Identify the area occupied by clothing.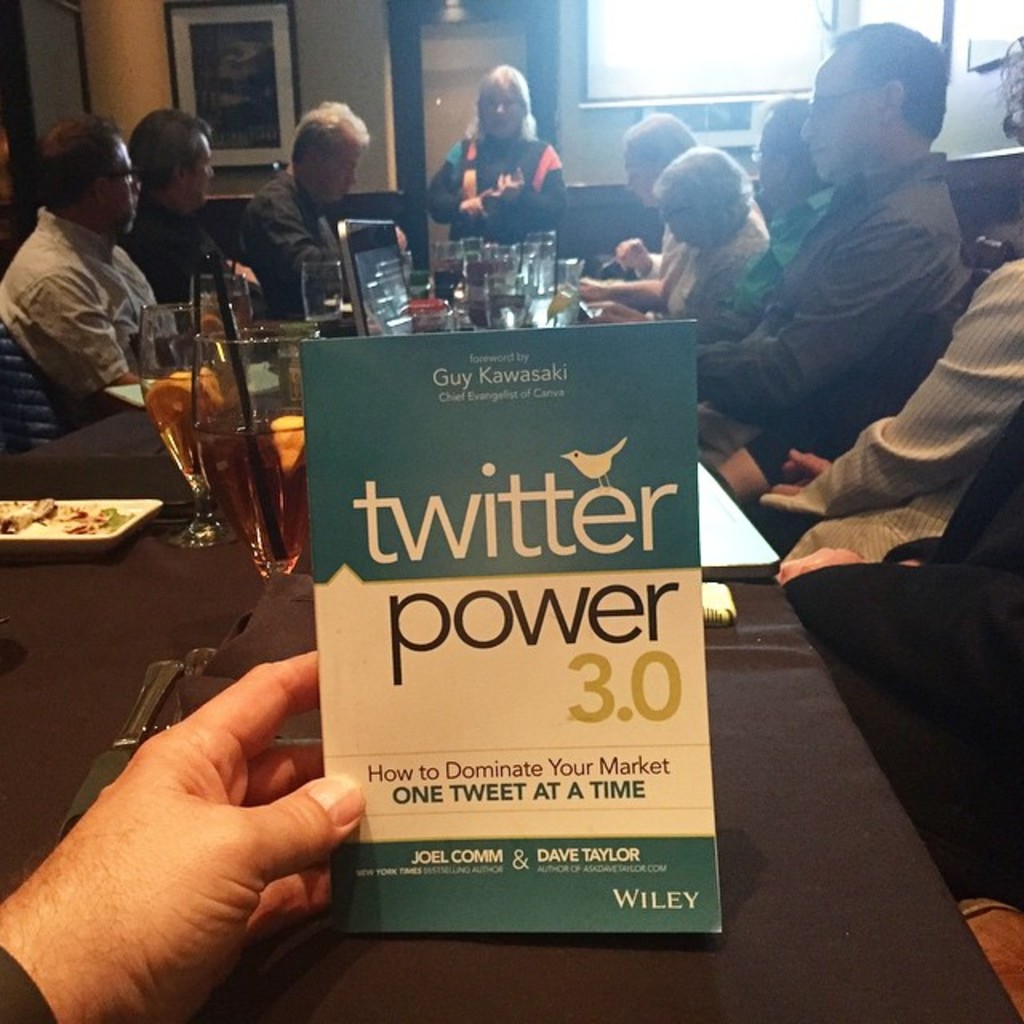
Area: (left=658, top=155, right=984, bottom=453).
